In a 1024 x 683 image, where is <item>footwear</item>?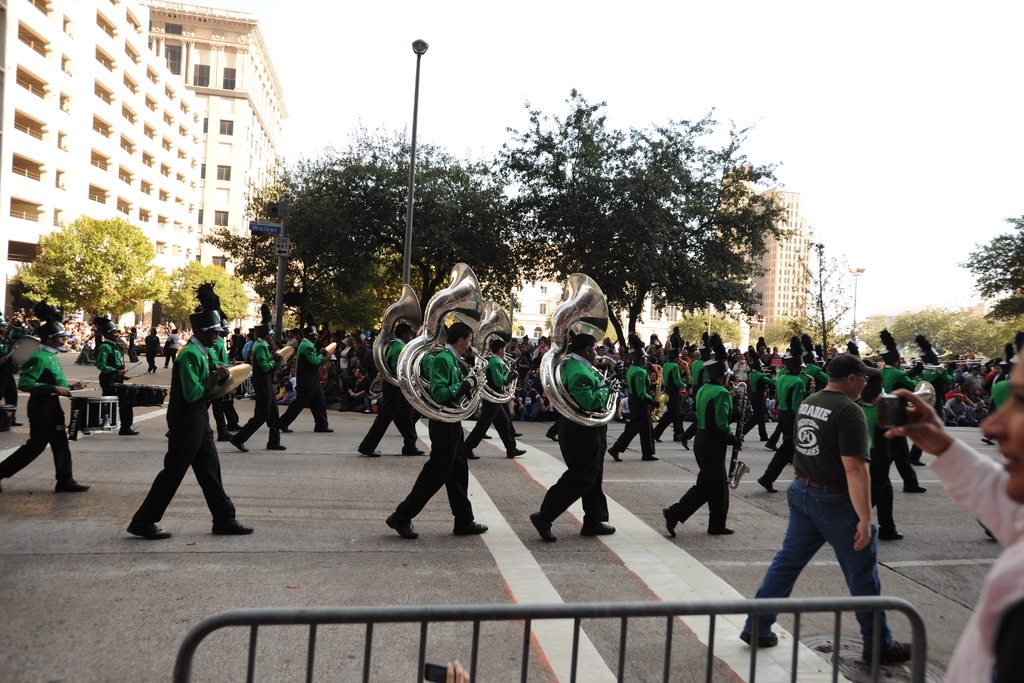
547, 425, 557, 443.
